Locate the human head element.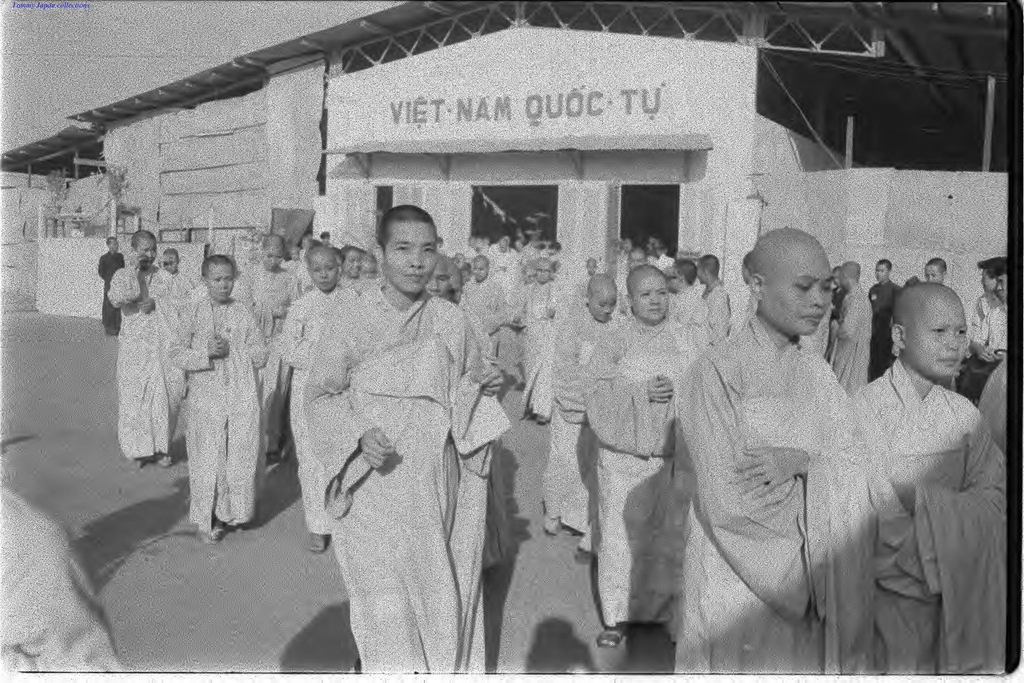
Element bbox: left=260, top=235, right=285, bottom=269.
